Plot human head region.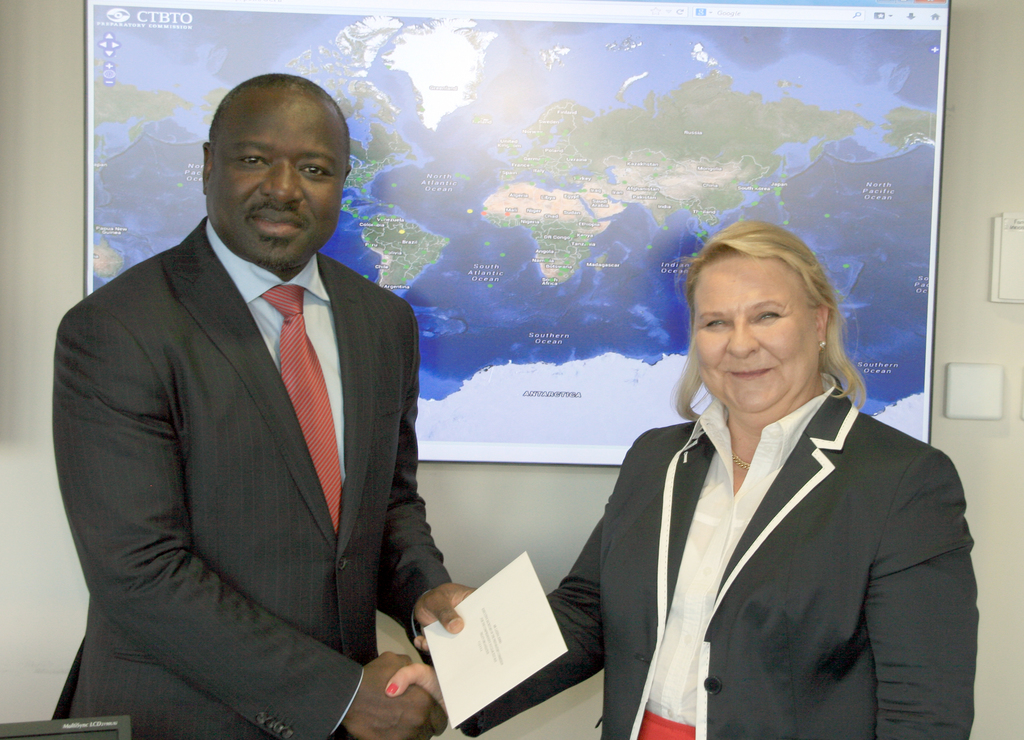
Plotted at 678:220:844:401.
